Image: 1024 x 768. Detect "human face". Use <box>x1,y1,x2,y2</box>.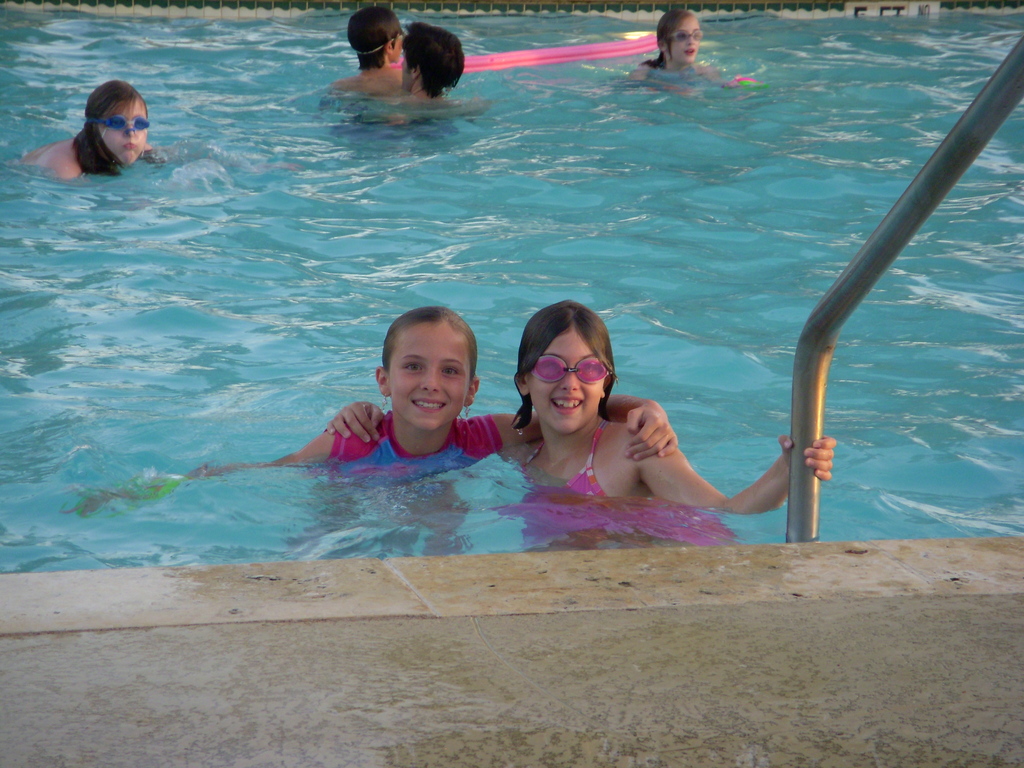
<box>390,323,474,429</box>.
